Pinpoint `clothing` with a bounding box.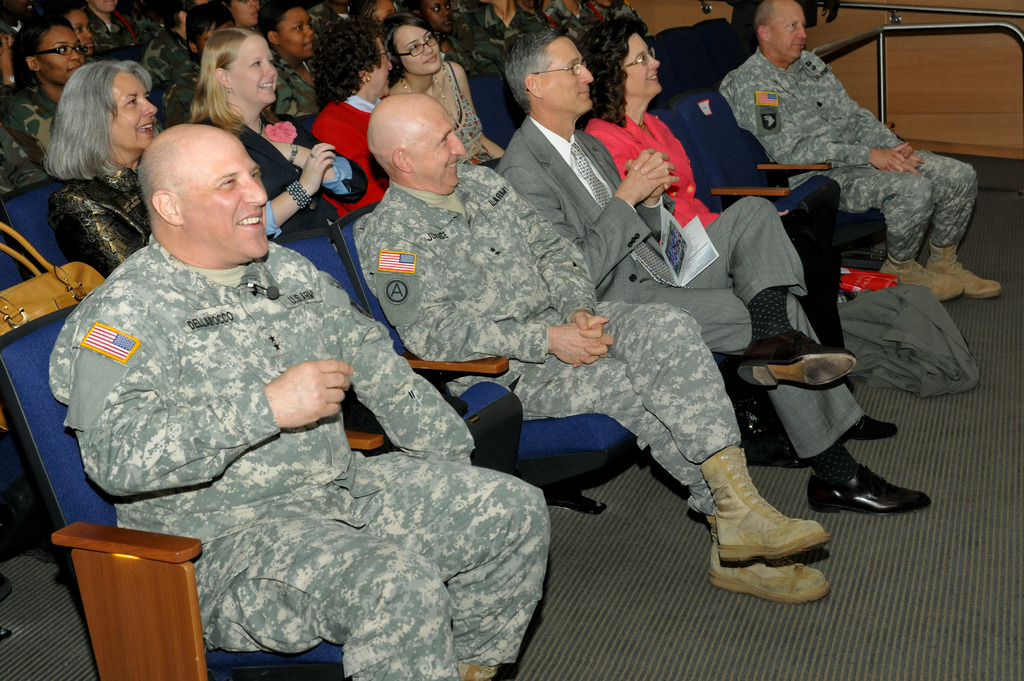
740, 230, 909, 437.
